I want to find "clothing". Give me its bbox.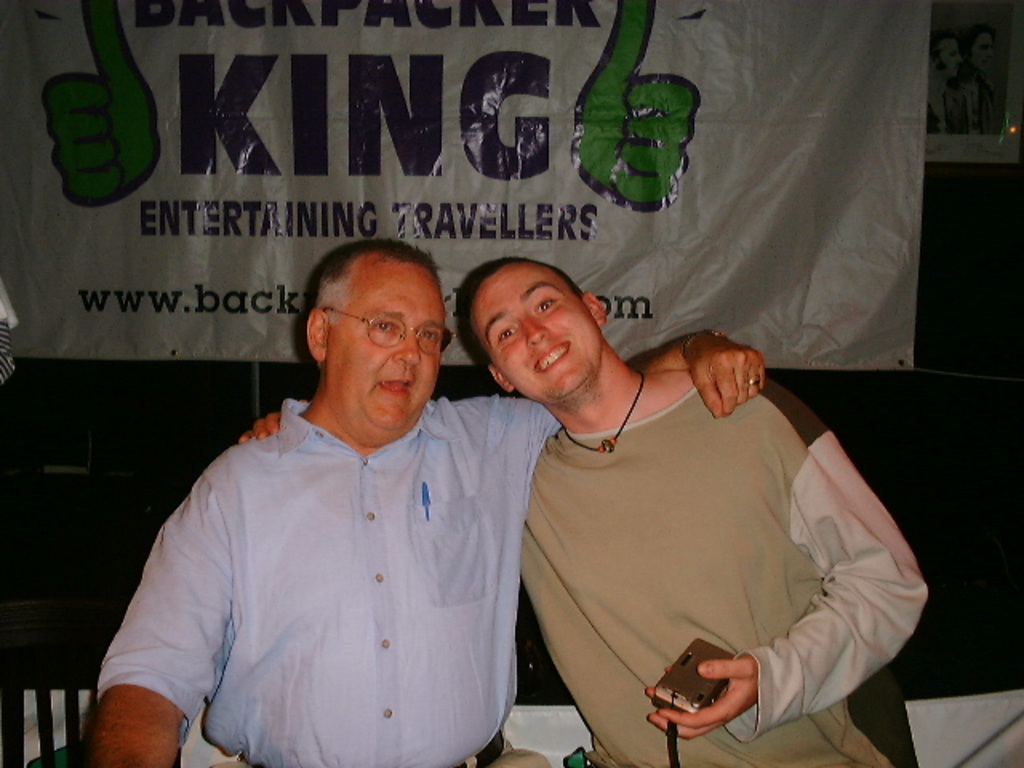
78:382:574:763.
